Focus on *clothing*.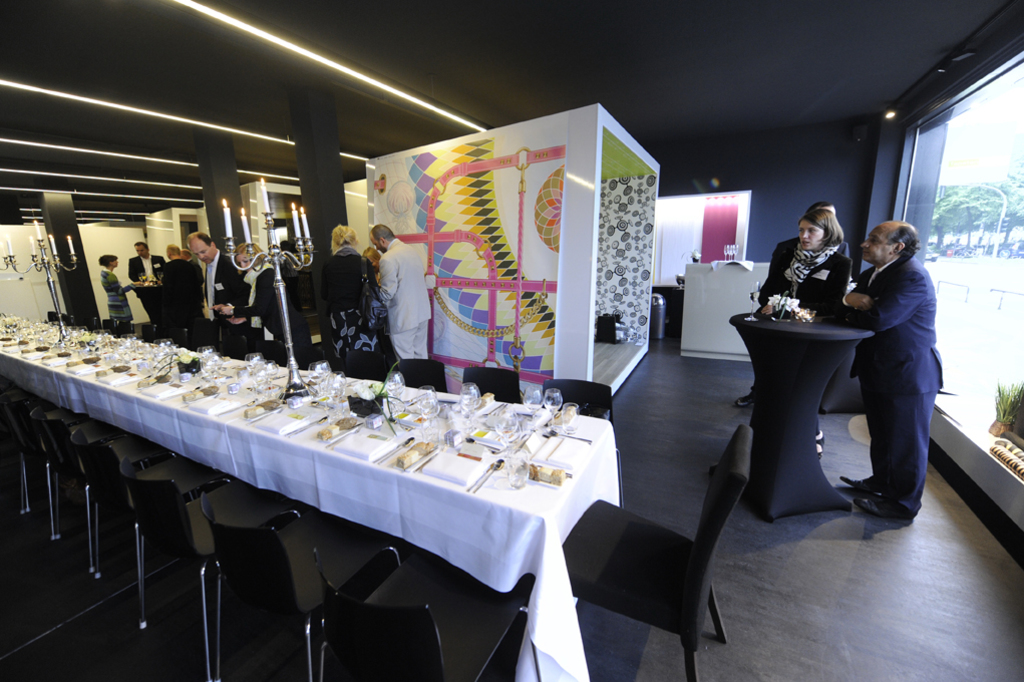
Focused at [left=314, top=246, right=386, bottom=379].
